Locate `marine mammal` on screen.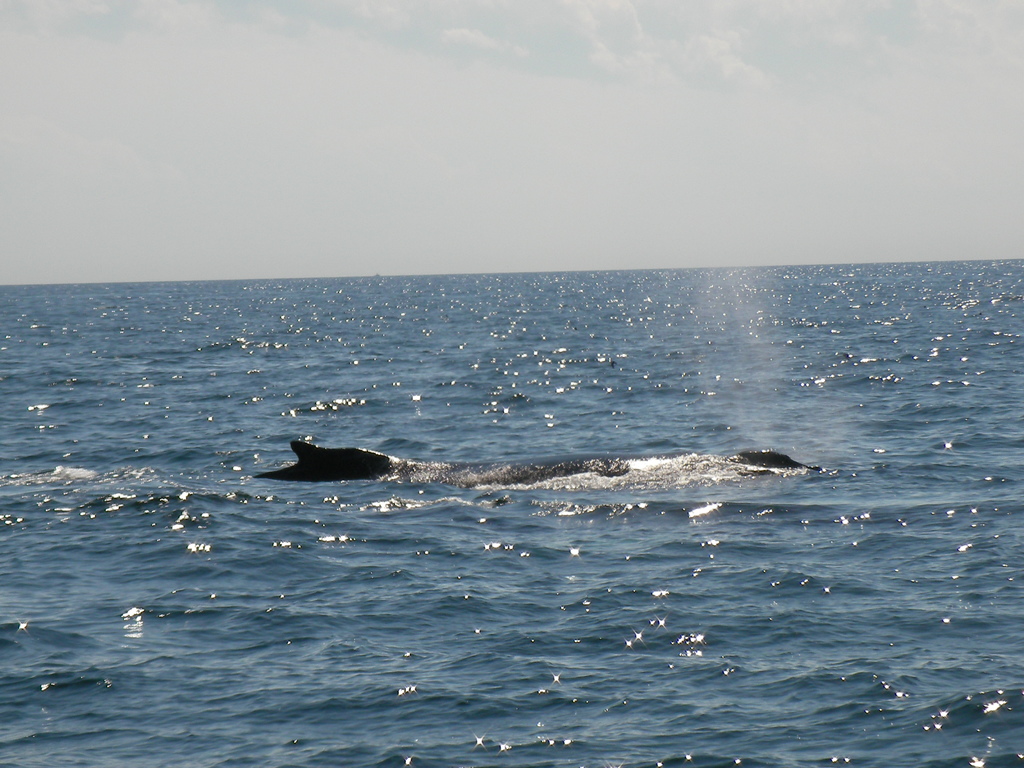
On screen at (463, 449, 847, 482).
